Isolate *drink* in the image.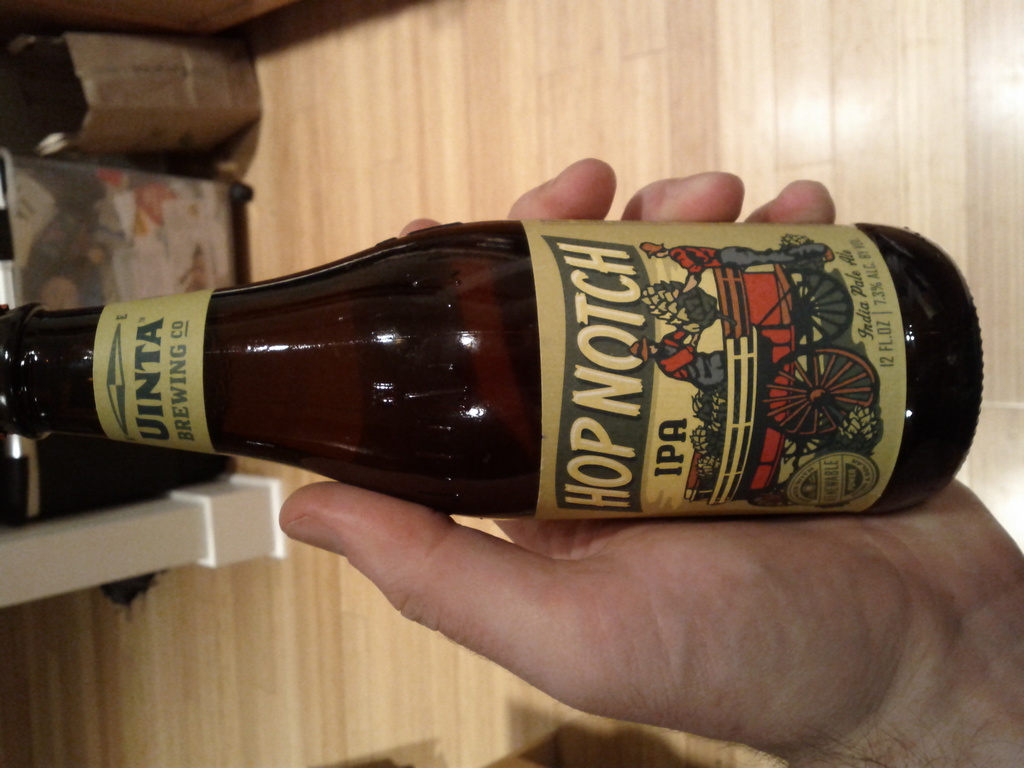
Isolated region: bbox=[0, 223, 986, 518].
